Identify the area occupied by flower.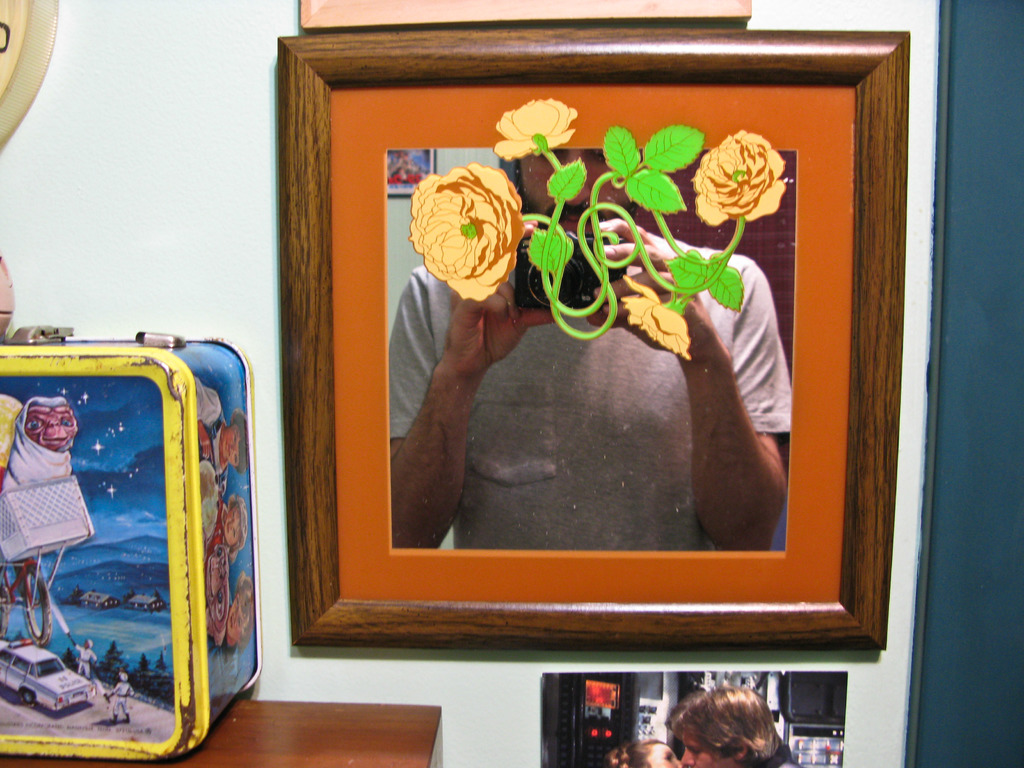
Area: [618,274,694,362].
